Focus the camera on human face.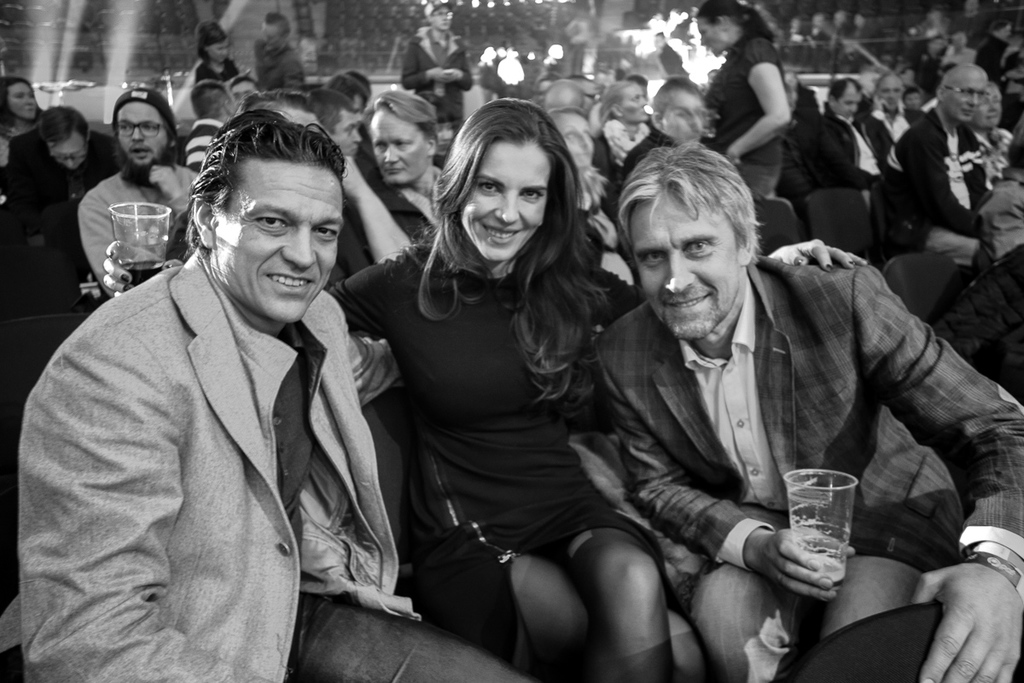
Focus region: Rect(331, 108, 363, 158).
